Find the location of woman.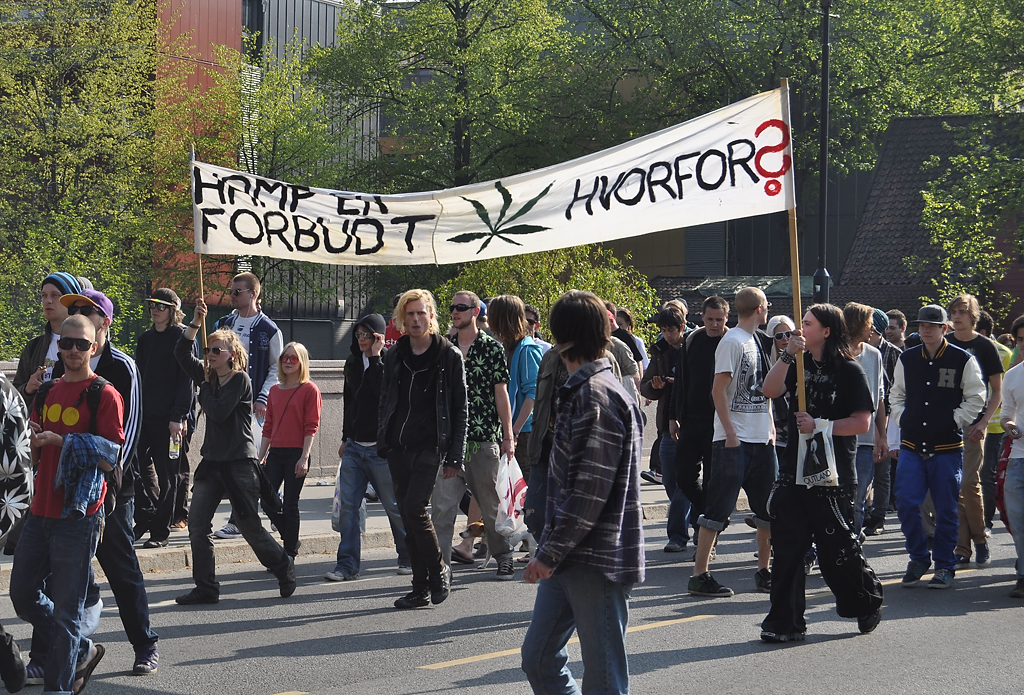
Location: locate(258, 342, 325, 563).
